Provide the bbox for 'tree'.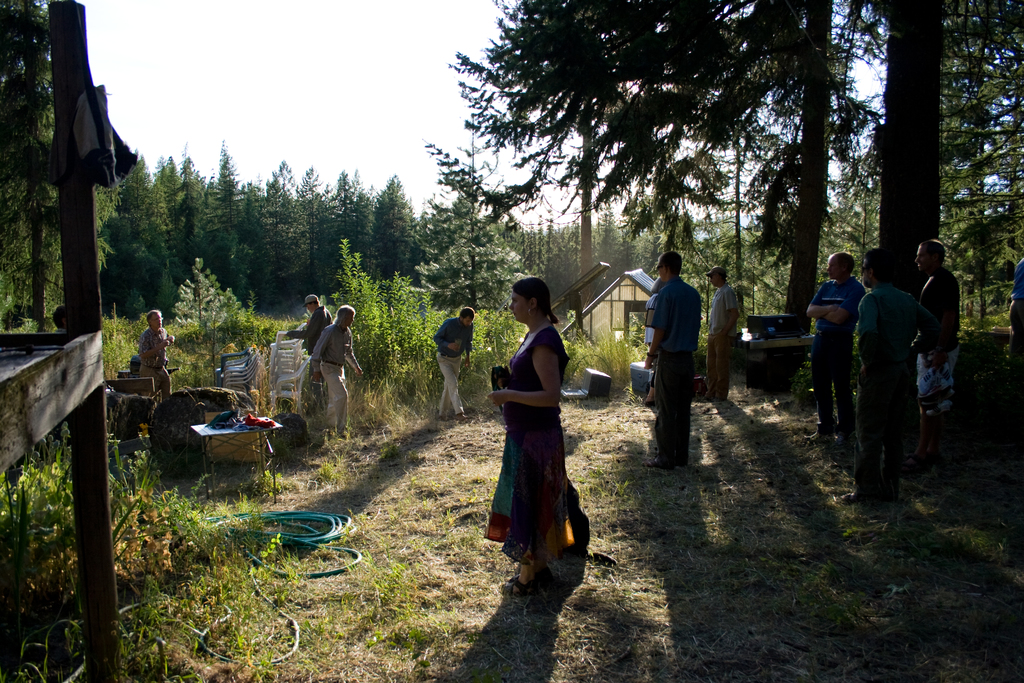
118:154:148:325.
